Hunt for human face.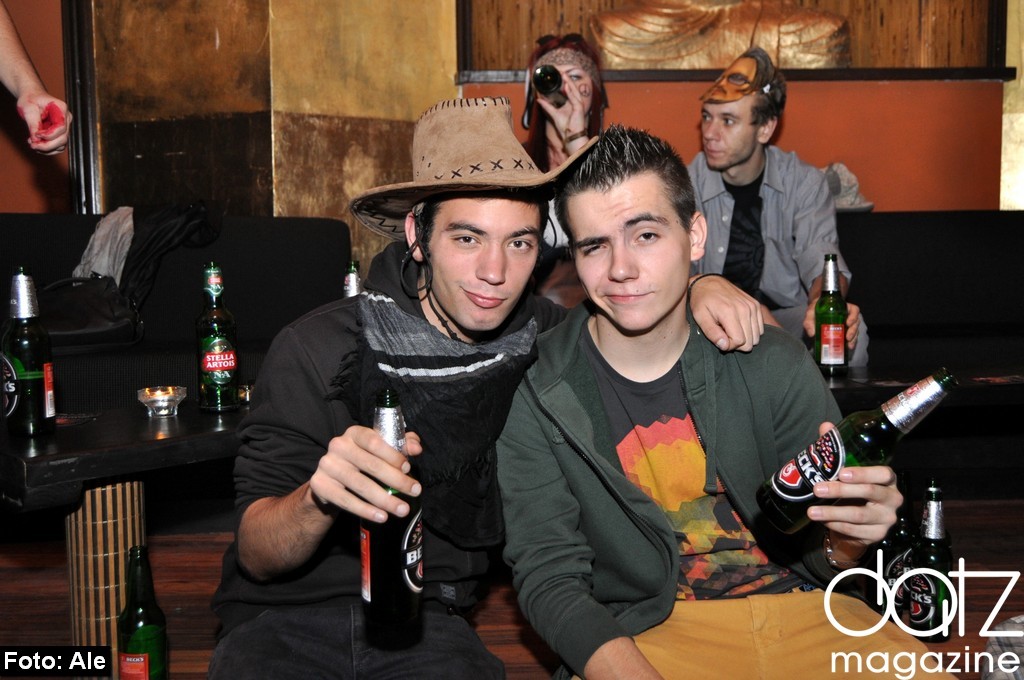
Hunted down at rect(551, 63, 594, 115).
